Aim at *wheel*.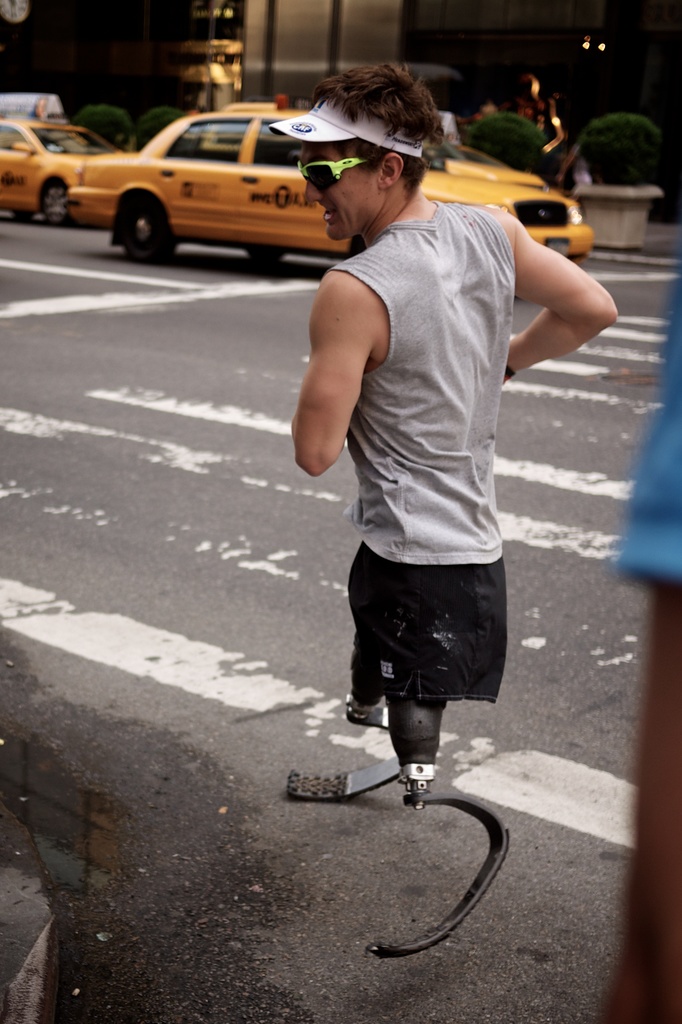
Aimed at (113, 190, 181, 265).
